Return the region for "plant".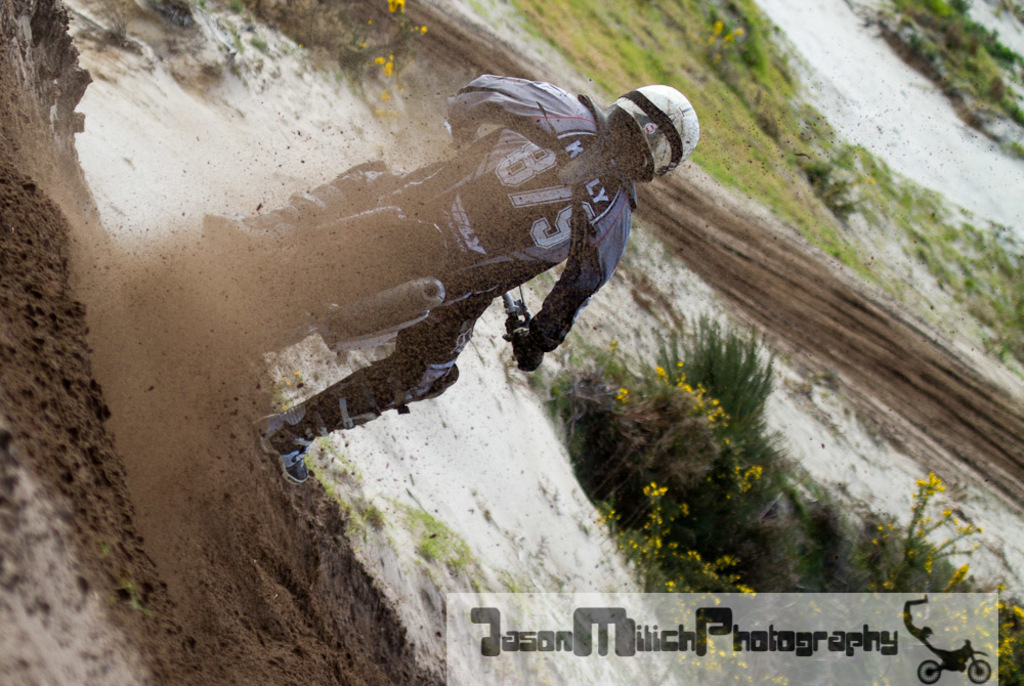
x1=102, y1=10, x2=141, y2=58.
